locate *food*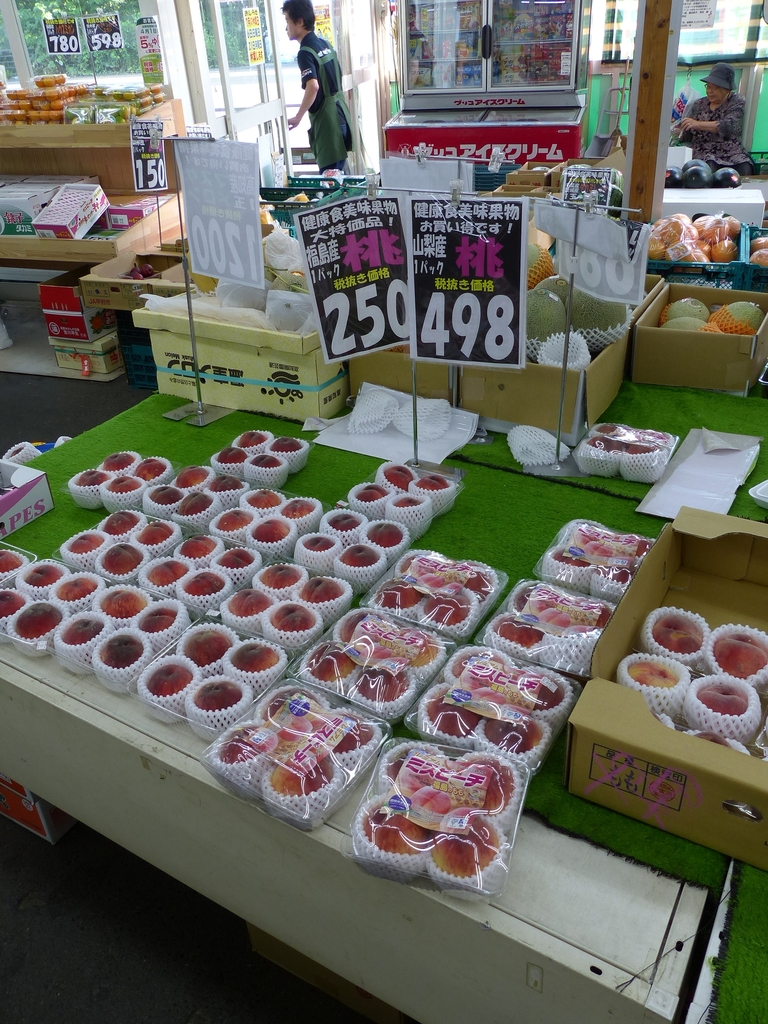
<region>188, 536, 214, 563</region>
